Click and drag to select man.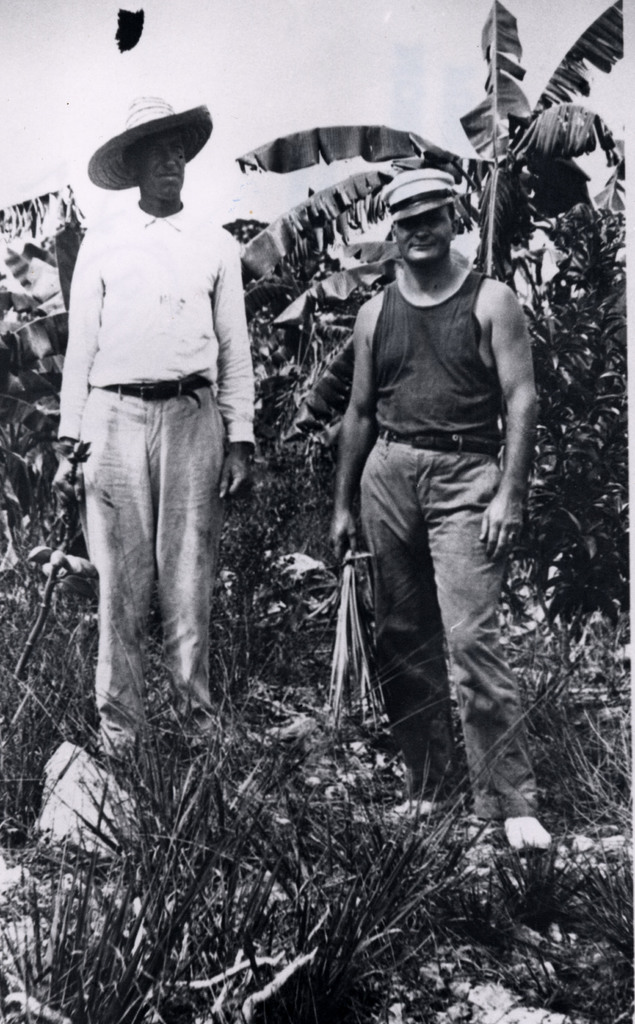
Selection: x1=319 y1=140 x2=547 y2=872.
